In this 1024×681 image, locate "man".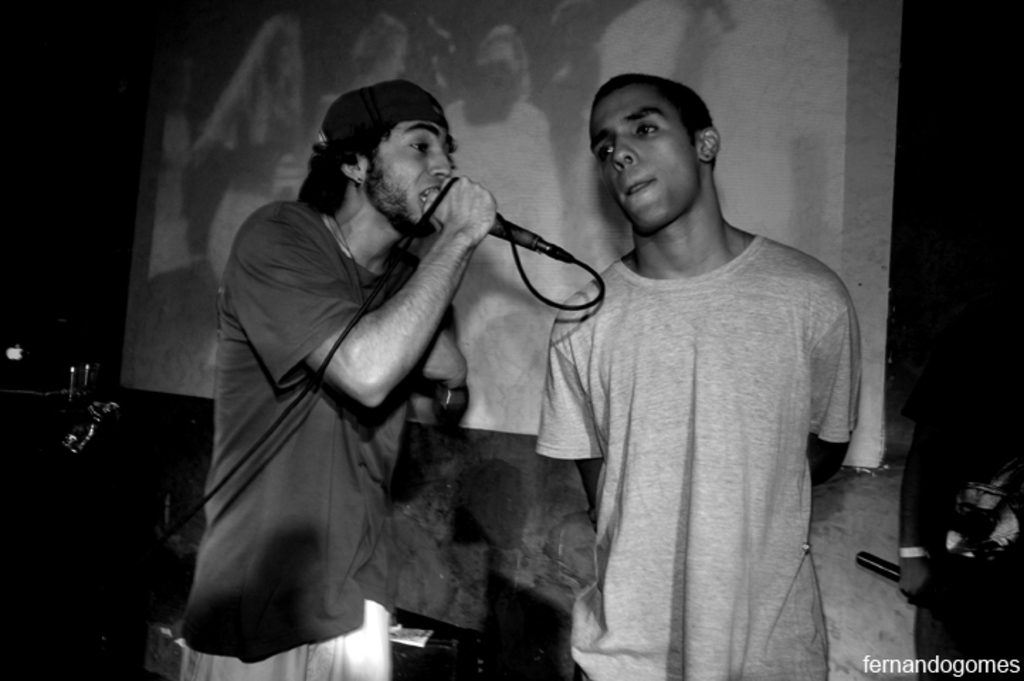
Bounding box: 526,67,861,680.
